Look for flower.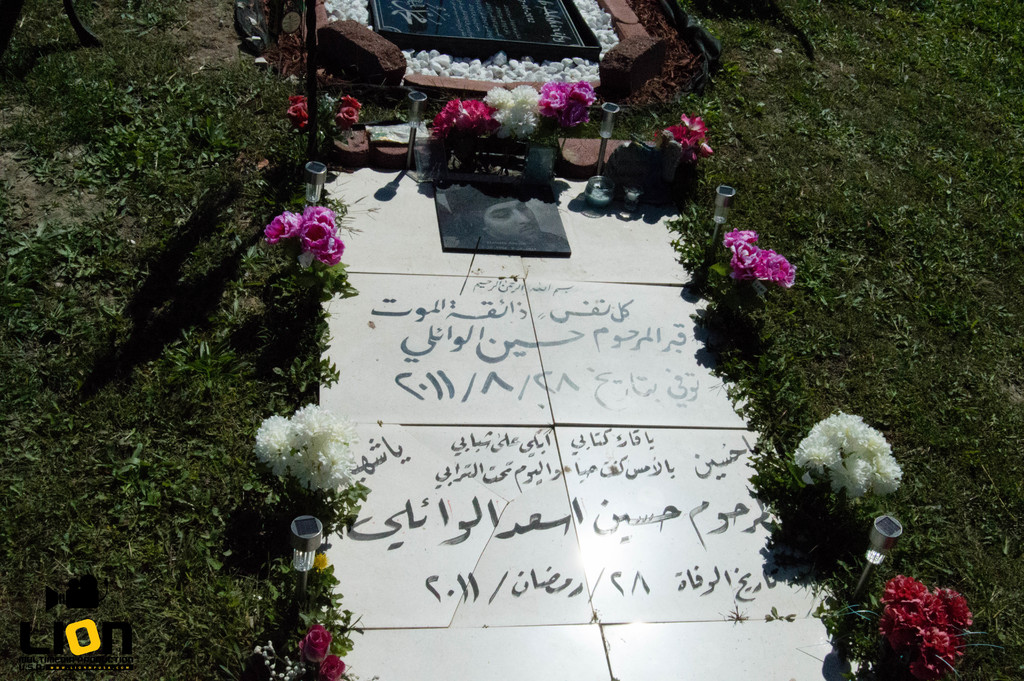
Found: bbox=[316, 650, 347, 680].
